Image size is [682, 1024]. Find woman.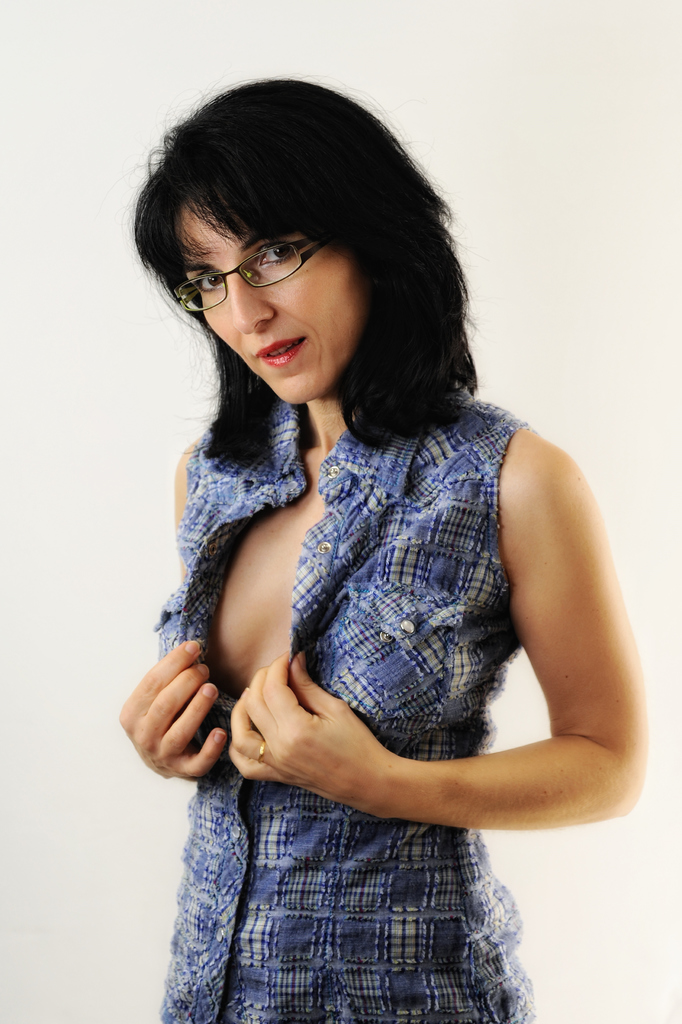
[109, 77, 640, 909].
